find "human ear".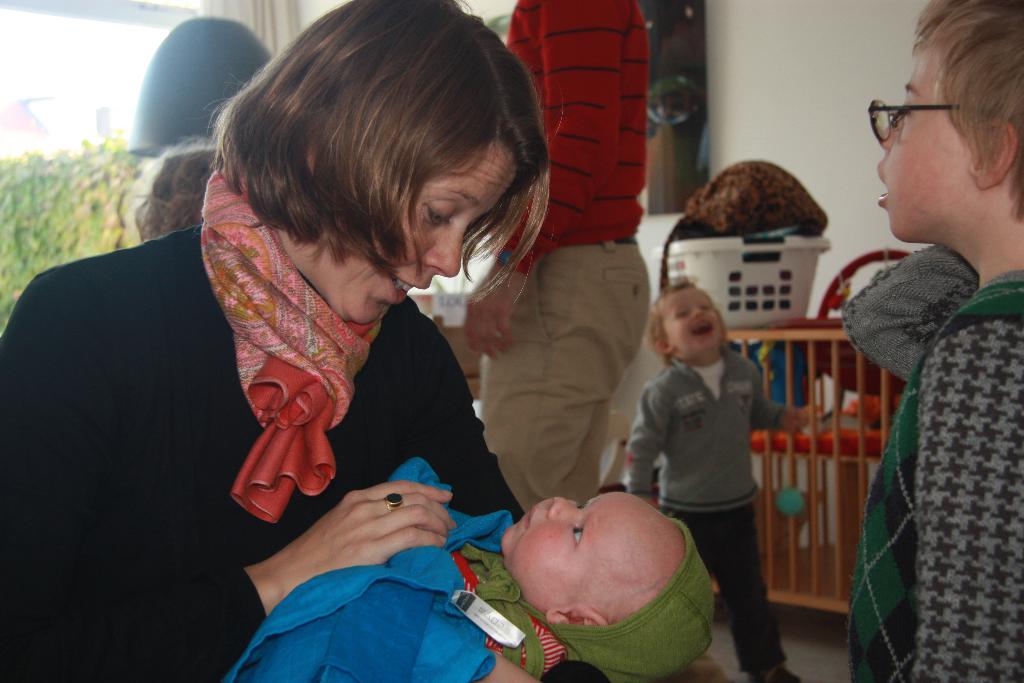
box=[655, 336, 676, 356].
